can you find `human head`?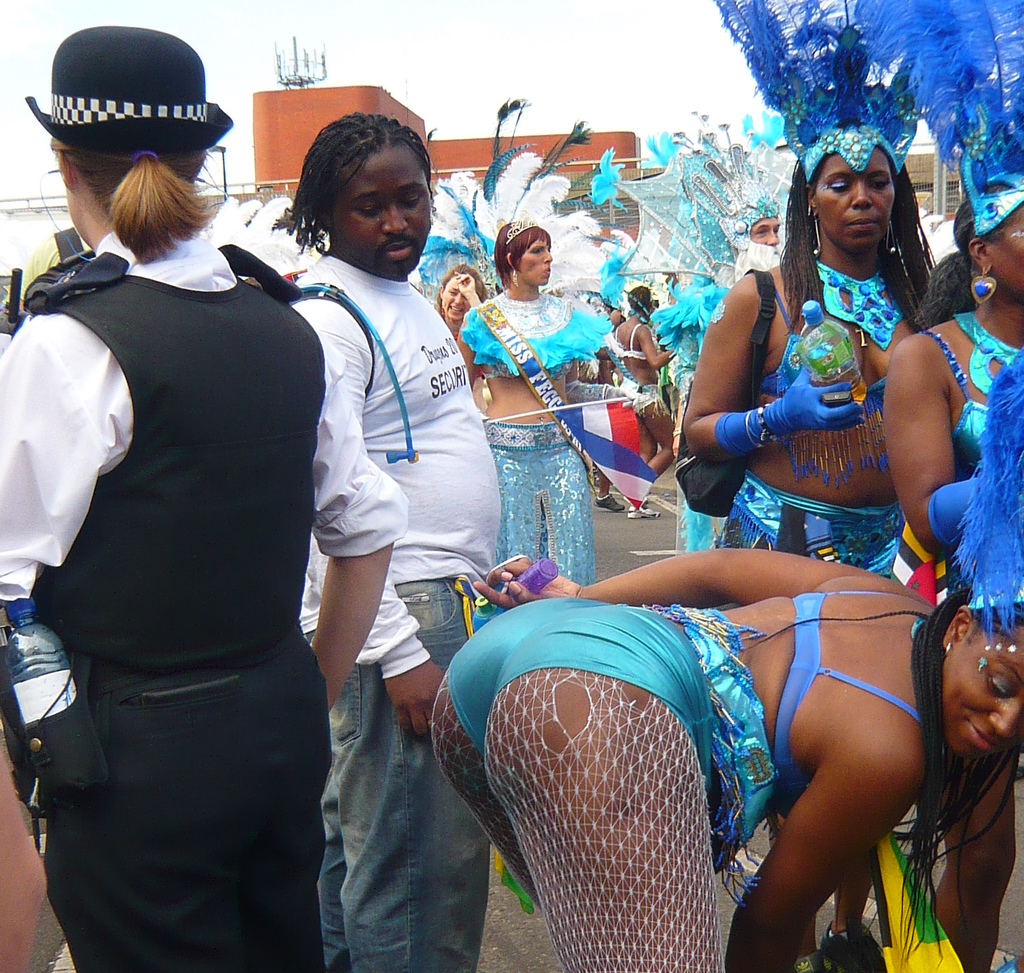
Yes, bounding box: [x1=938, y1=578, x2=1023, y2=764].
